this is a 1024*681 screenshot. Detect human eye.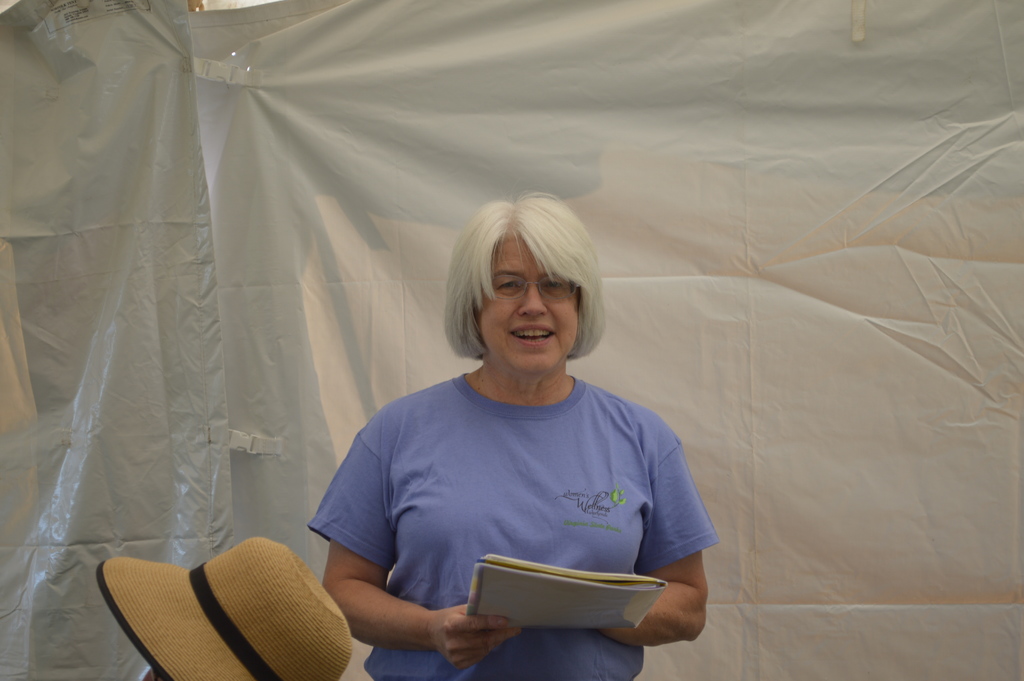
Rect(497, 270, 524, 297).
